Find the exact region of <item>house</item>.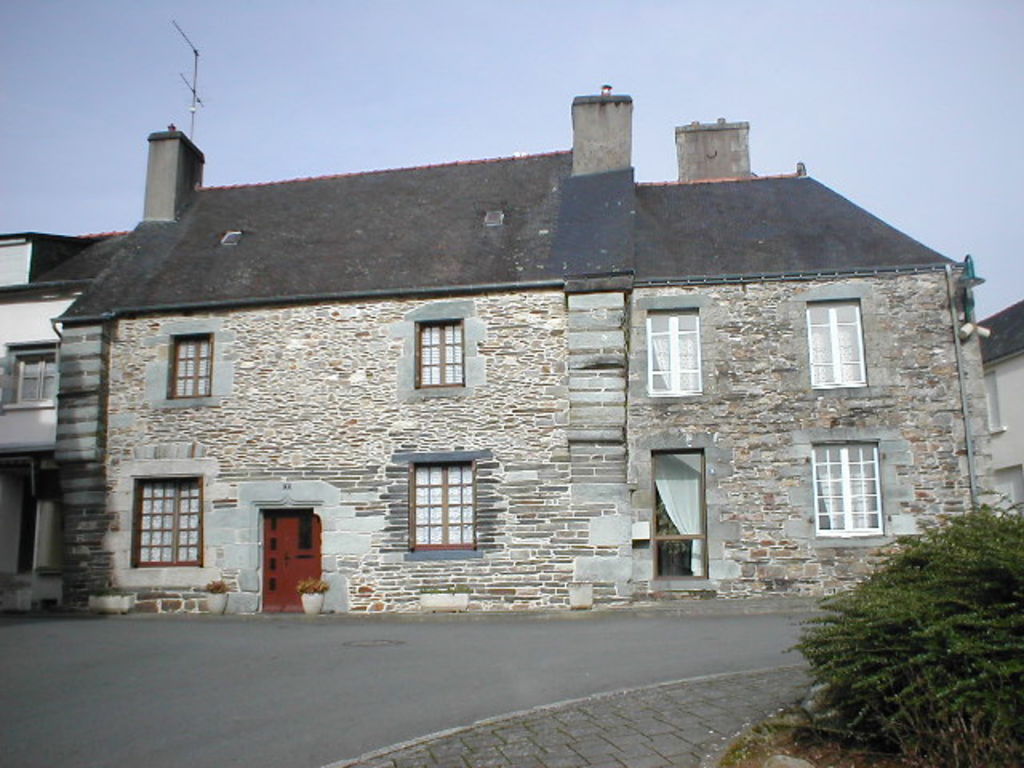
Exact region: 616:125:1019:616.
